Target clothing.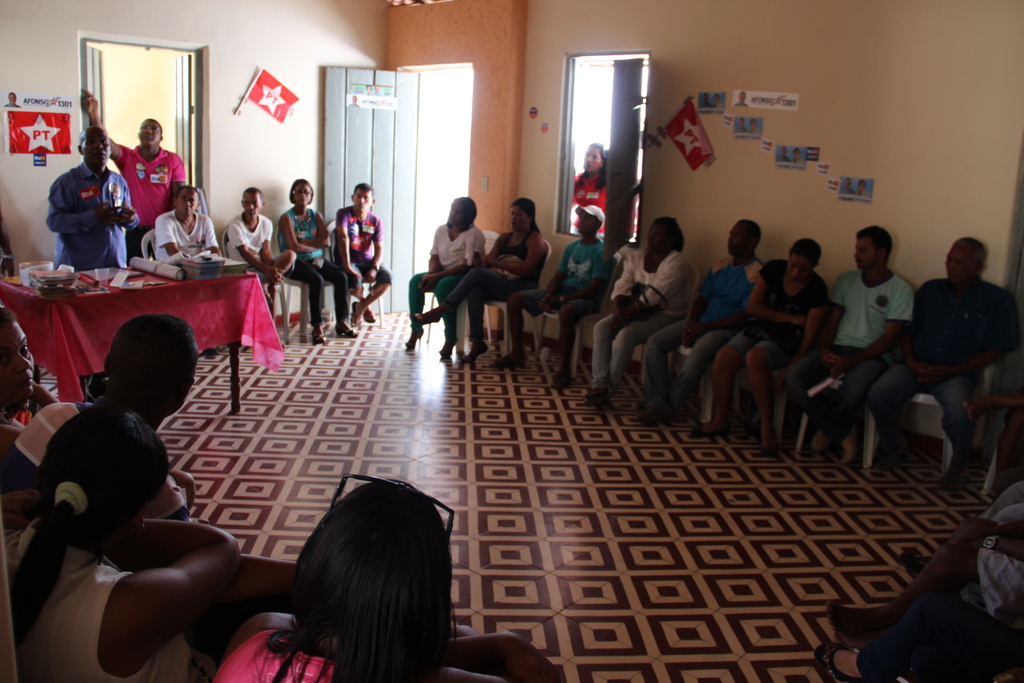
Target region: {"x1": 570, "y1": 174, "x2": 619, "y2": 227}.
